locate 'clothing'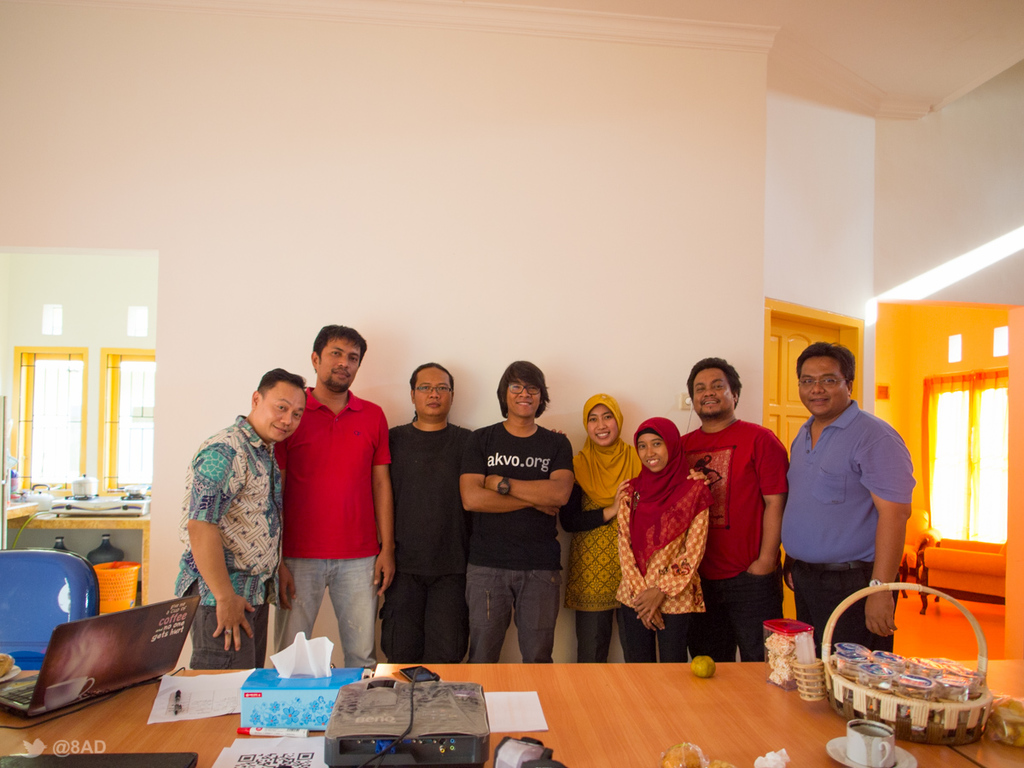
select_region(776, 407, 912, 566)
